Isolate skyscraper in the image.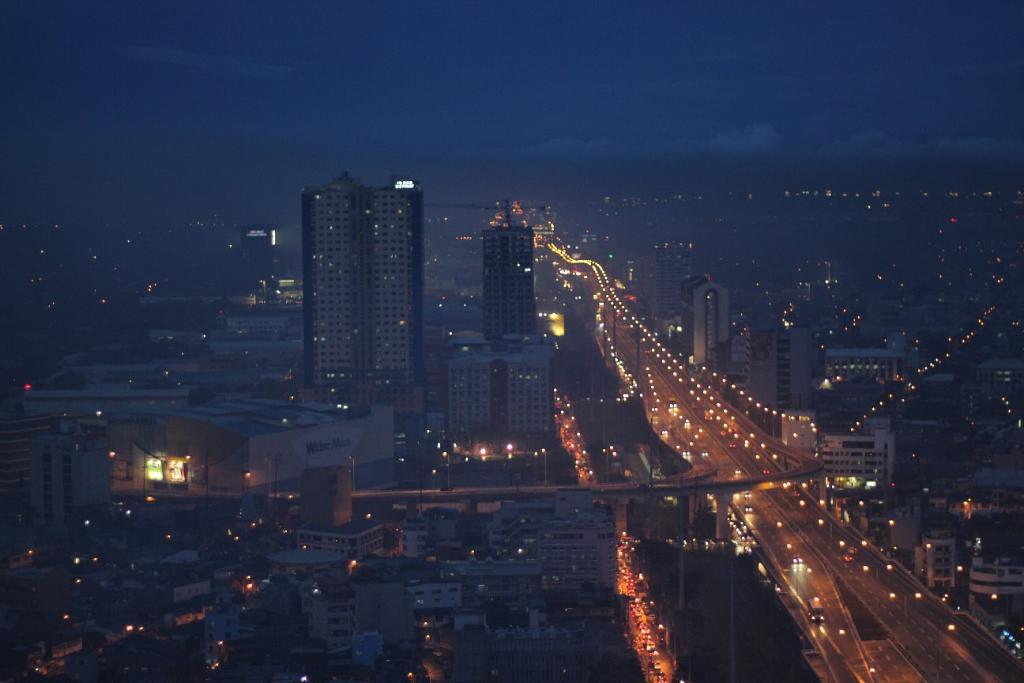
Isolated region: box(732, 302, 828, 449).
